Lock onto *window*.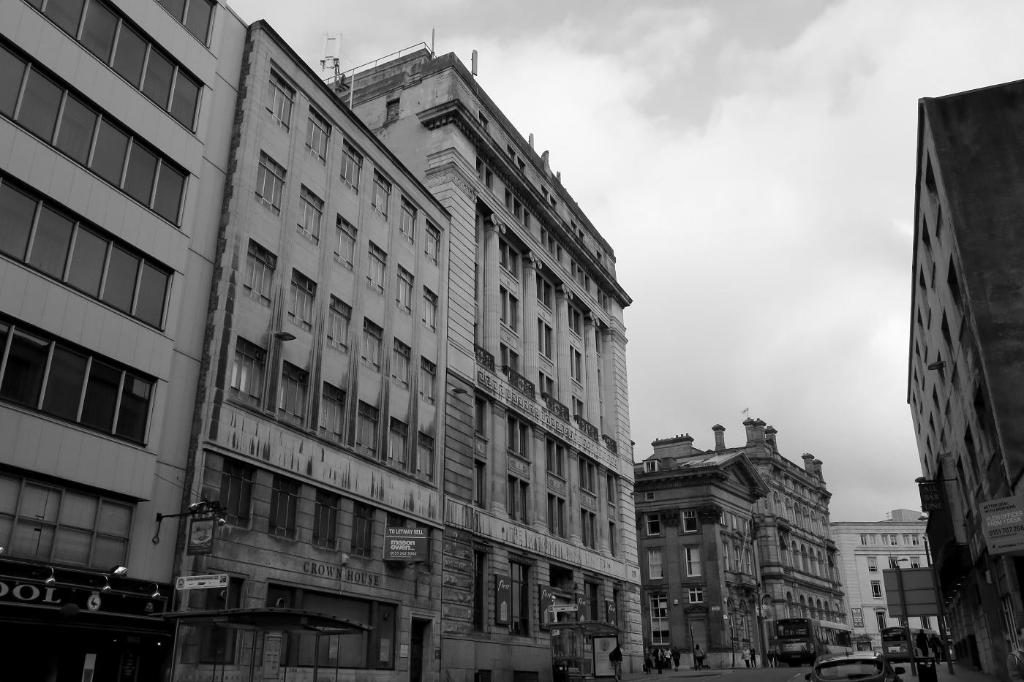
Locked: l=340, t=139, r=361, b=196.
